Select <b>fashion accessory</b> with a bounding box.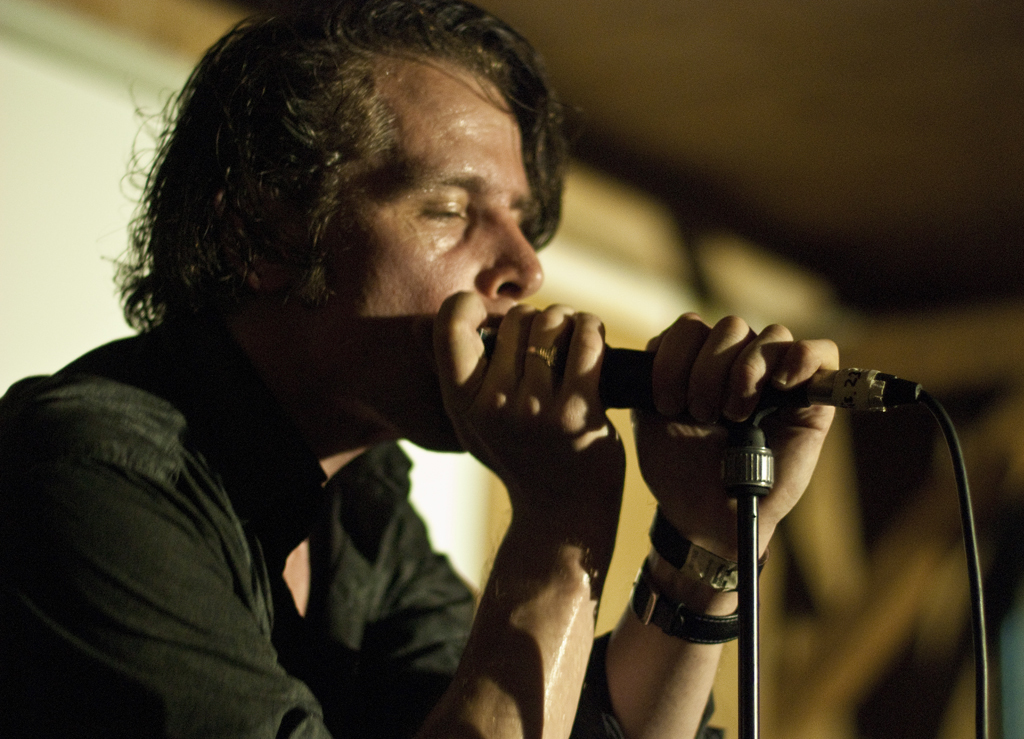
crop(527, 344, 559, 366).
